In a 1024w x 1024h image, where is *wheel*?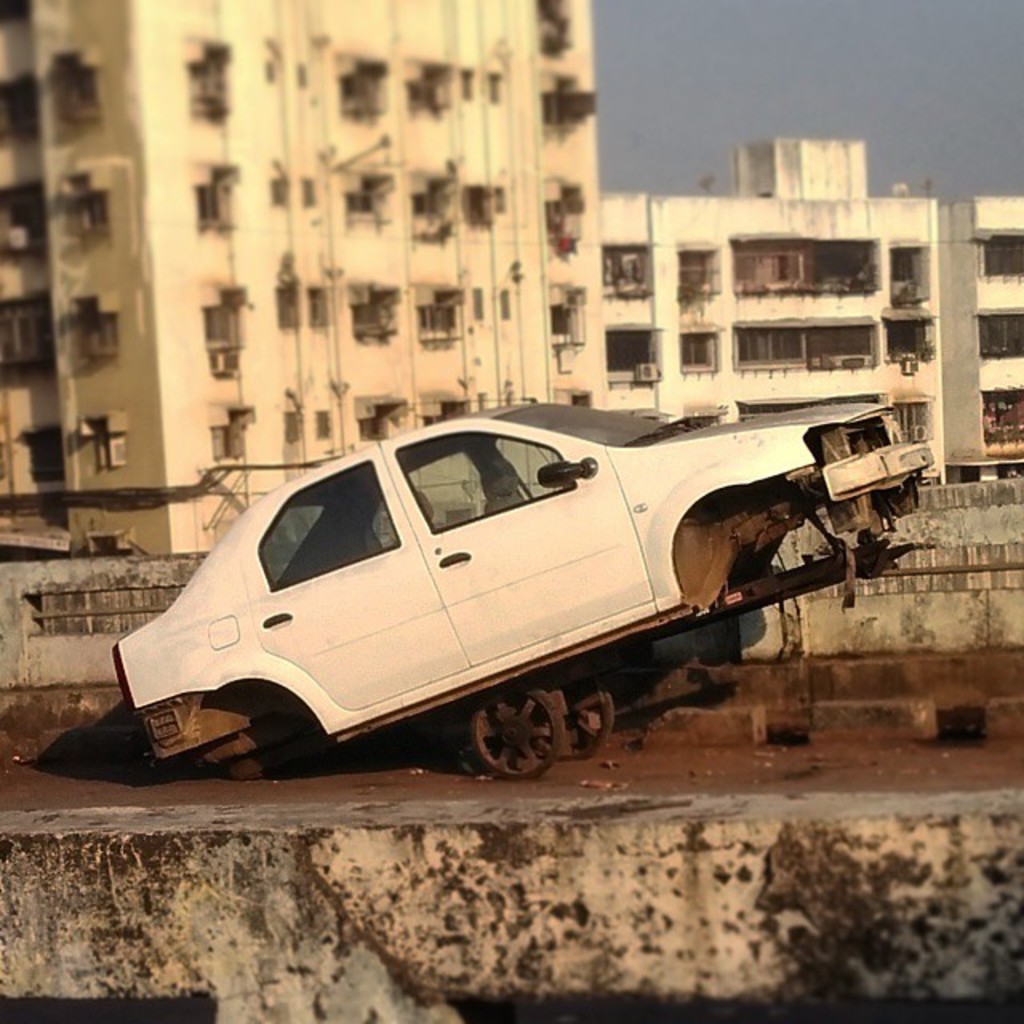
555 661 616 760.
